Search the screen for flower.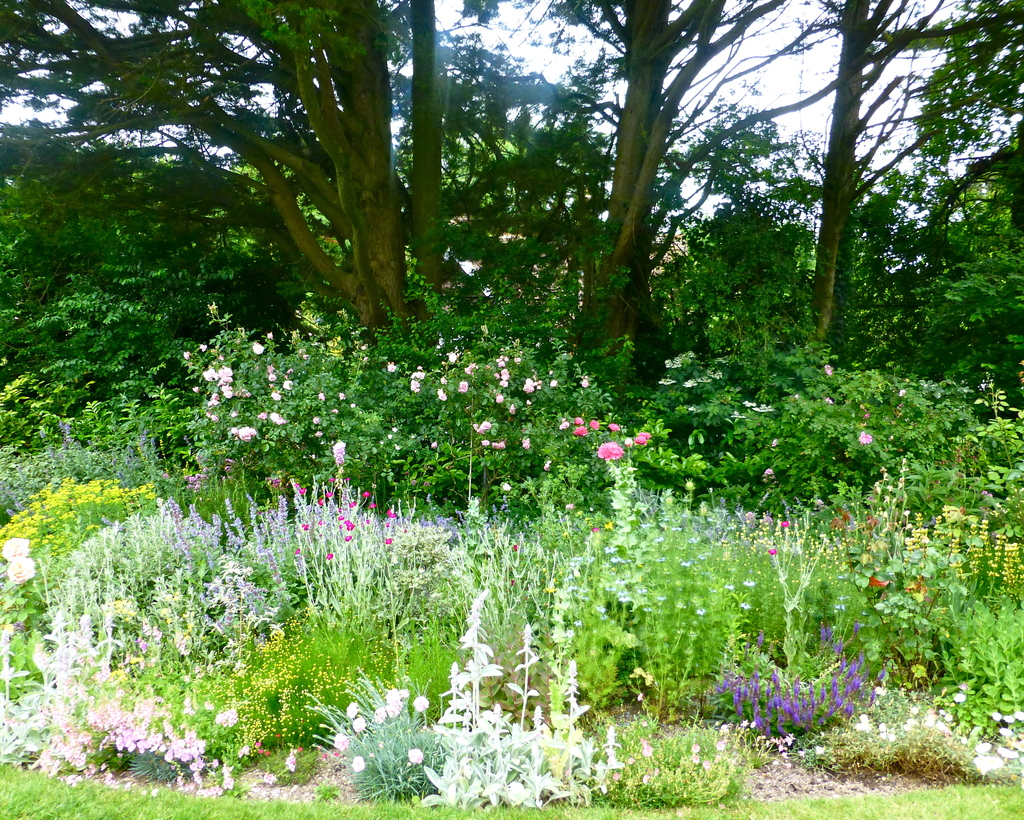
Found at l=636, t=430, r=653, b=440.
